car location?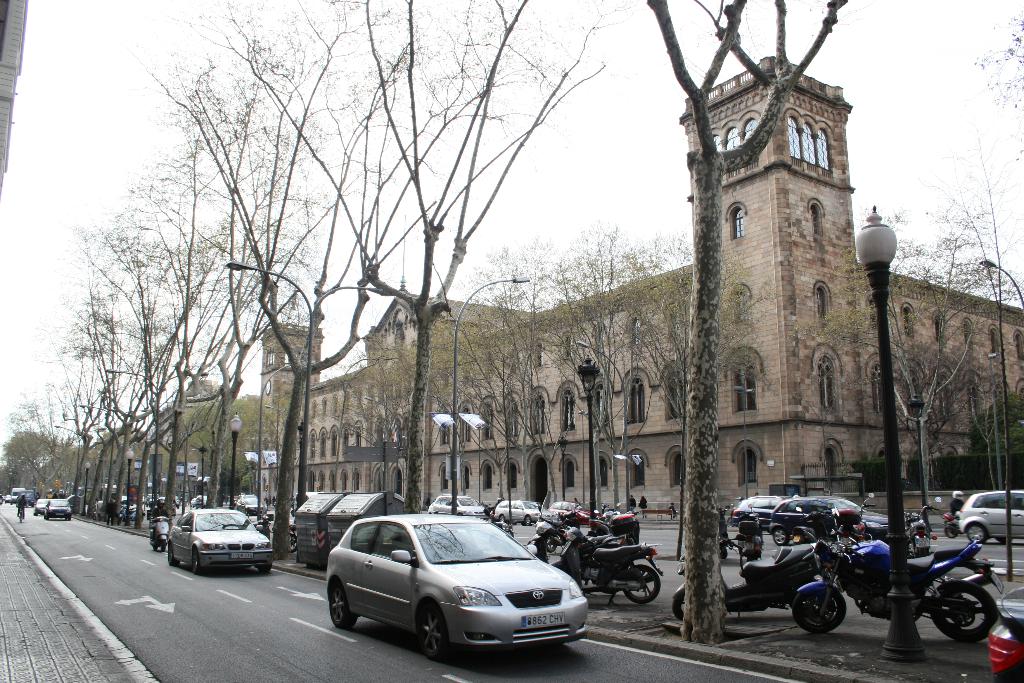
crop(728, 494, 780, 525)
